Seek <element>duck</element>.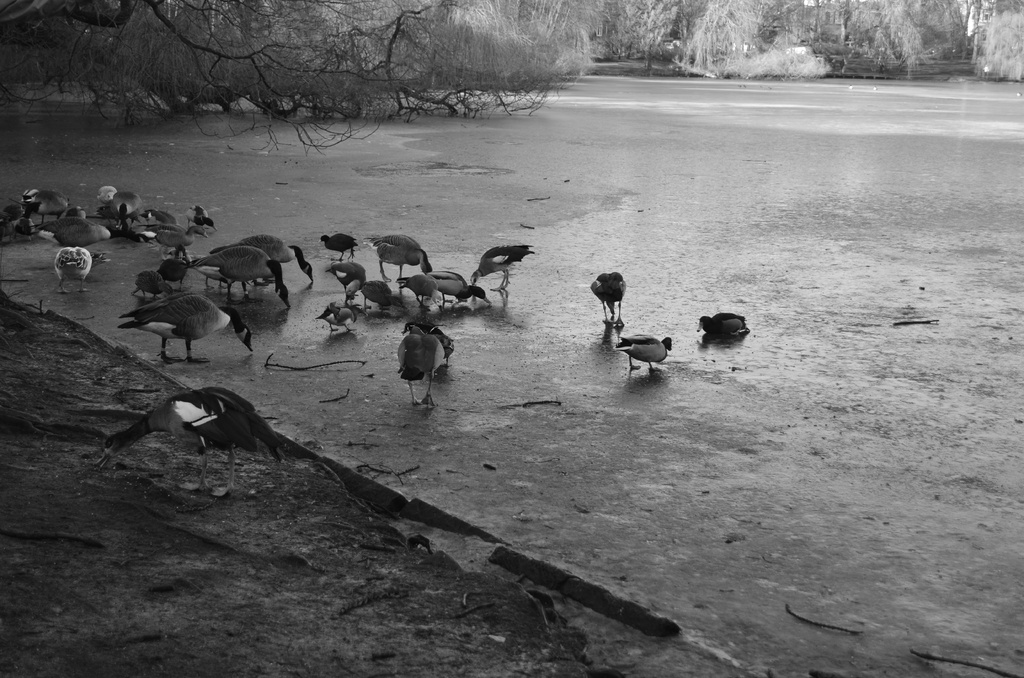
20 188 73 238.
